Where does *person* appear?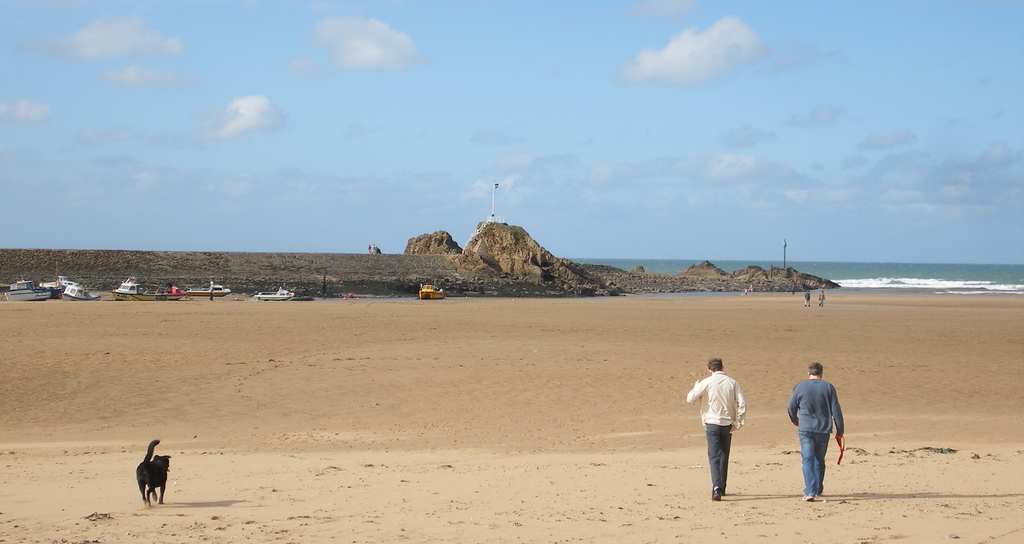
Appears at {"x1": 789, "y1": 364, "x2": 847, "y2": 503}.
